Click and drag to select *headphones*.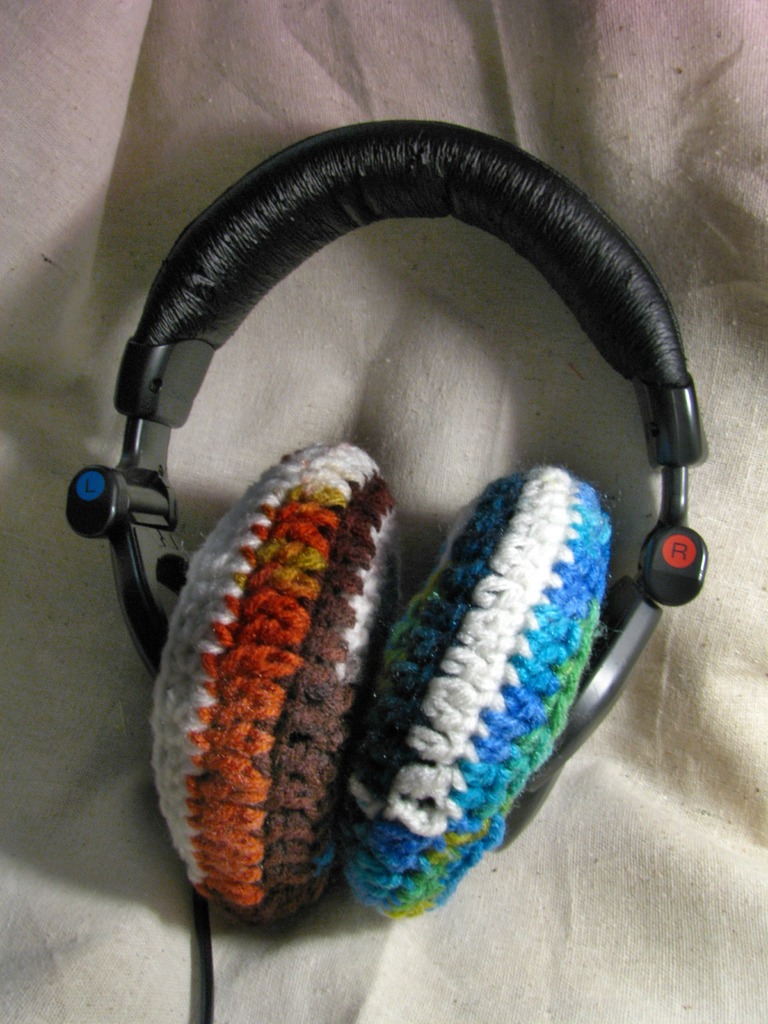
Selection: box=[60, 116, 716, 929].
